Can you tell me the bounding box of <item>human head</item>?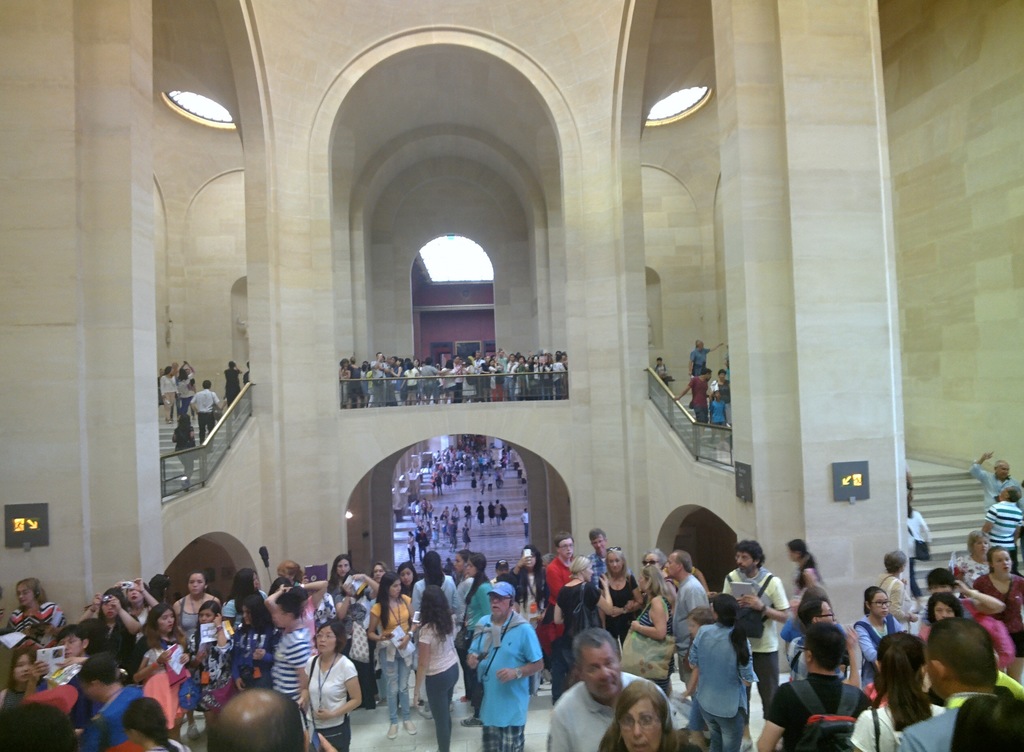
101/588/125/620.
